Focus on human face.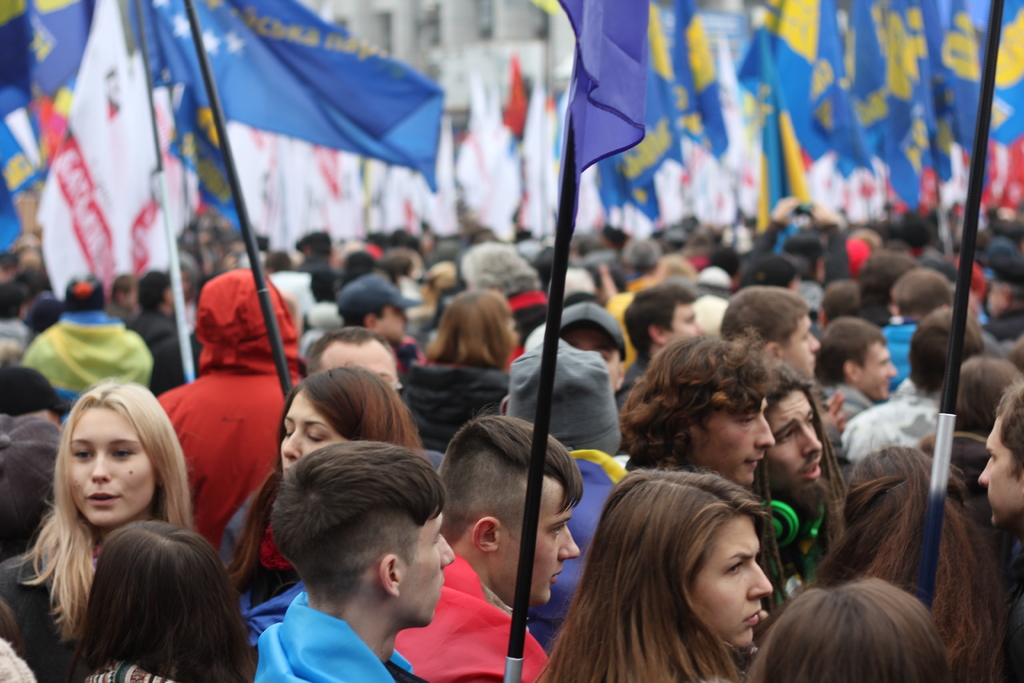
Focused at 776, 313, 821, 378.
